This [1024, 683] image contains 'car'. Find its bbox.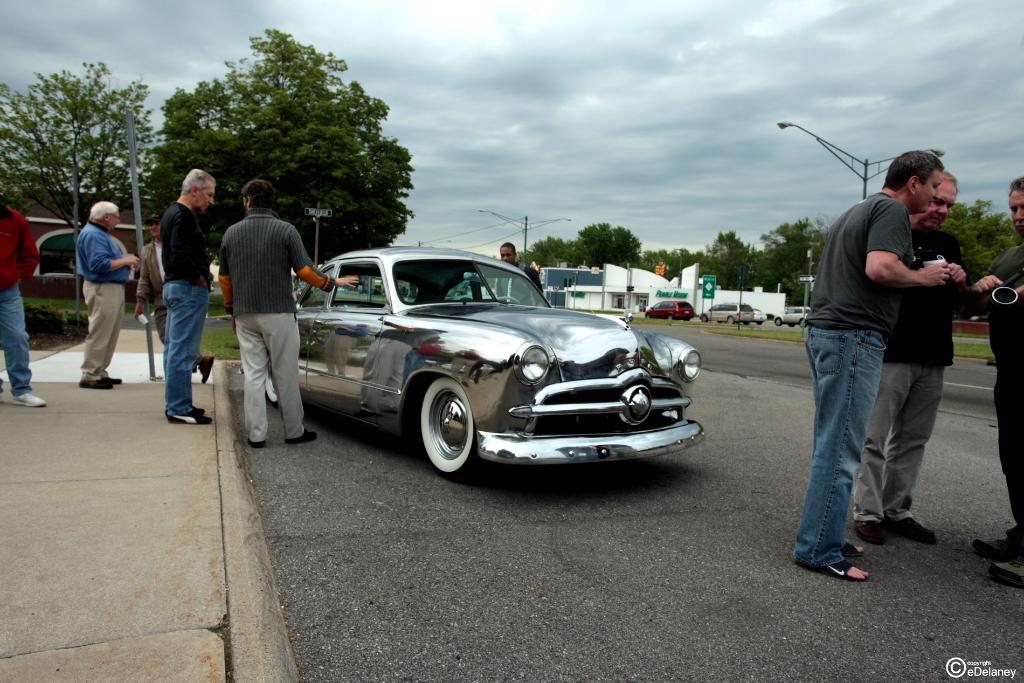
775:306:812:327.
